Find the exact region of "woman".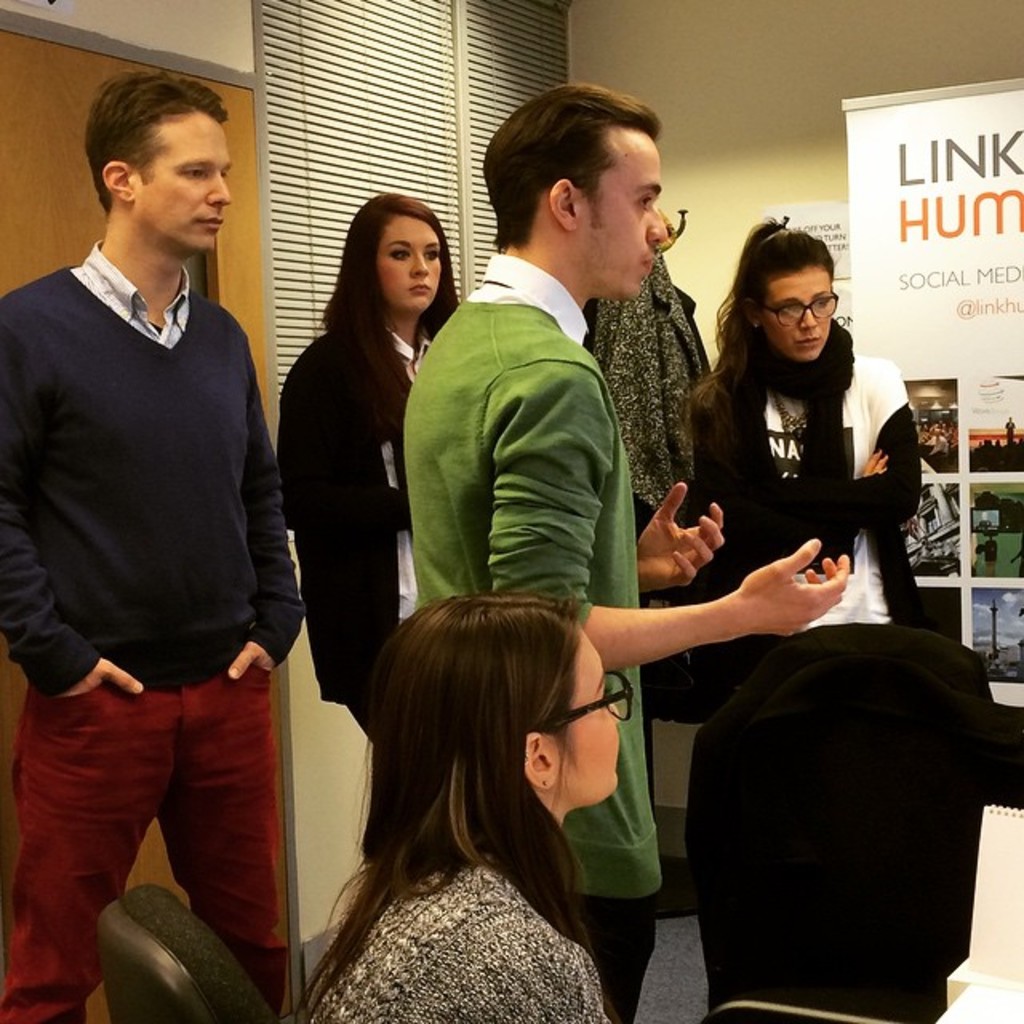
Exact region: [274, 190, 470, 842].
